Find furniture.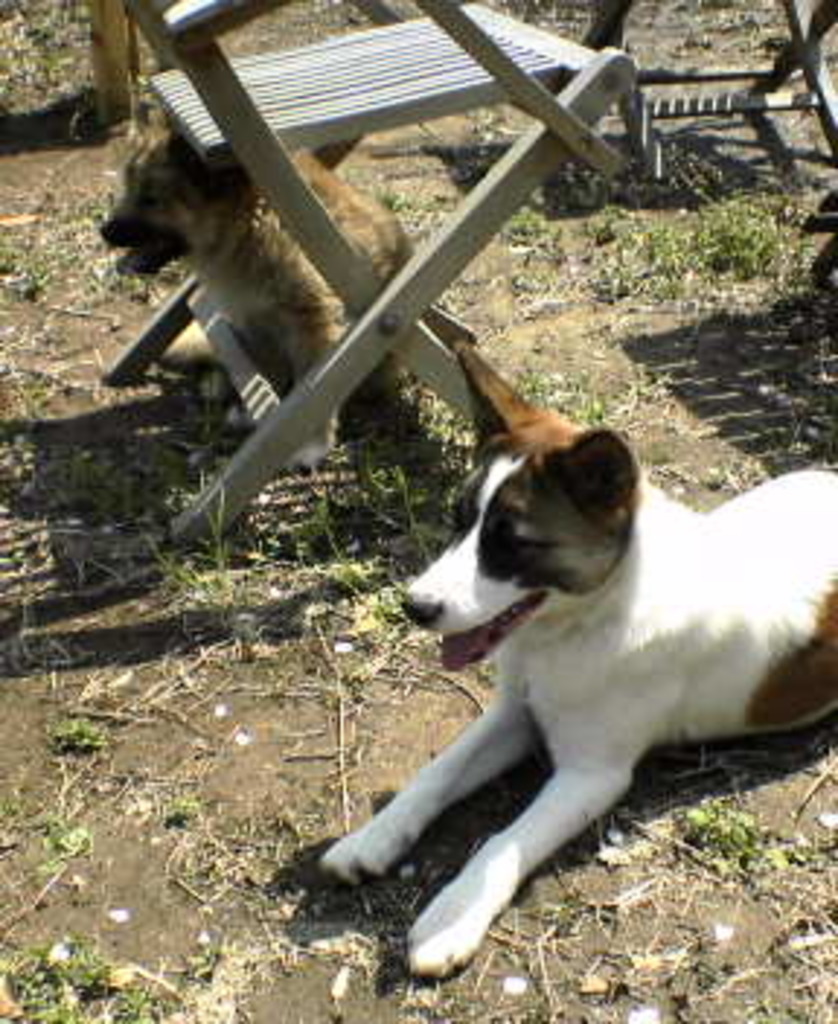
l=93, t=0, r=643, b=547.
